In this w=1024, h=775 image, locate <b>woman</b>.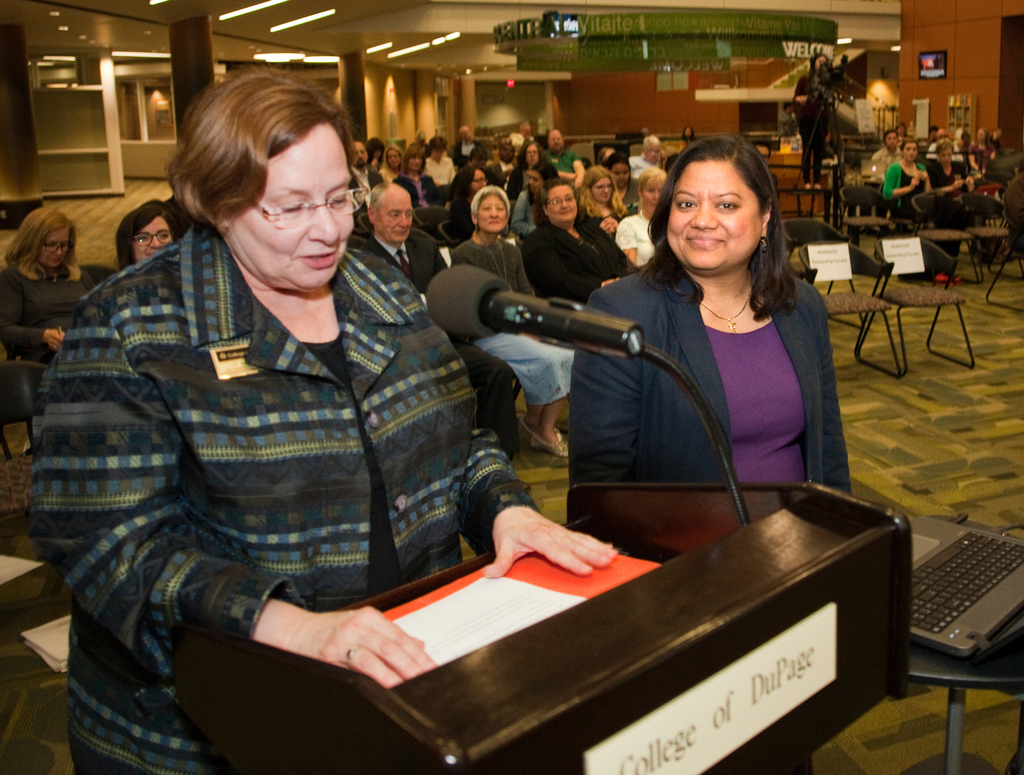
Bounding box: detection(530, 180, 638, 307).
